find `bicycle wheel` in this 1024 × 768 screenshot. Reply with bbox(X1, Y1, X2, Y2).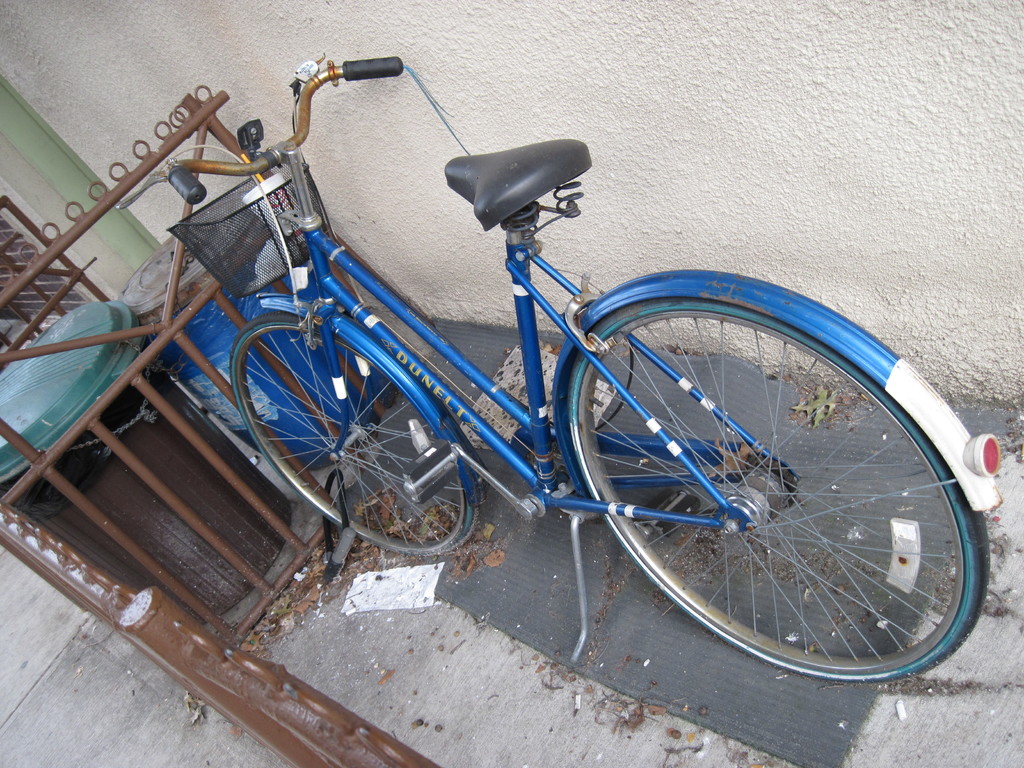
bbox(554, 290, 986, 691).
